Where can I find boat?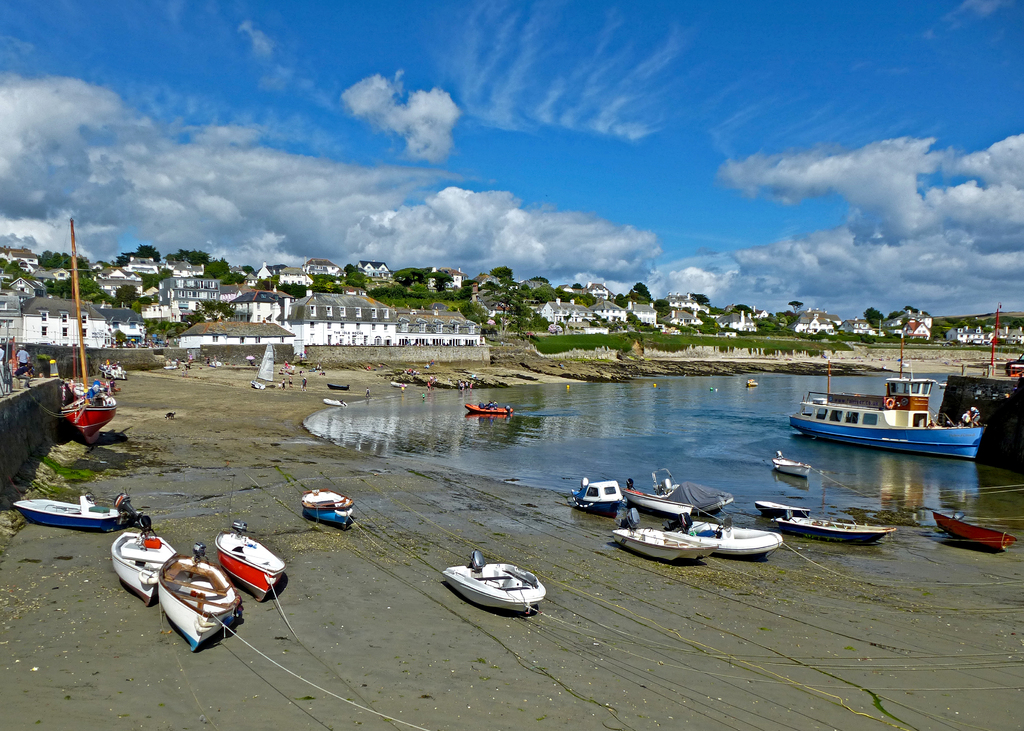
You can find it at select_region(623, 486, 694, 518).
